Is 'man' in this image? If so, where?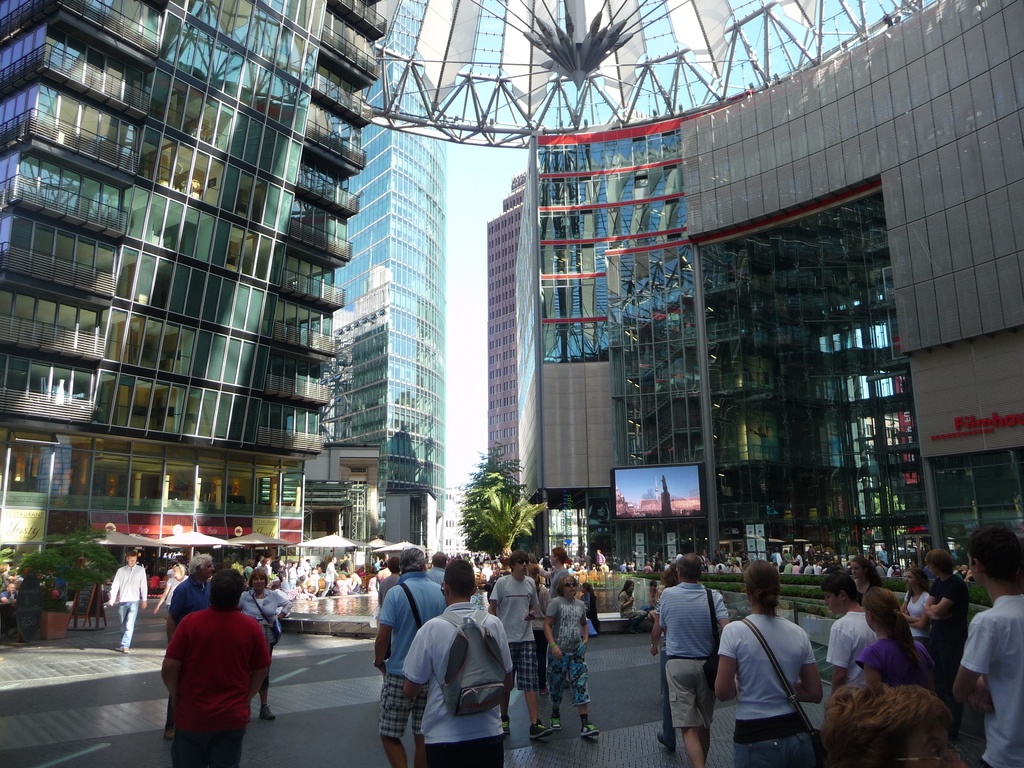
Yes, at [487, 549, 554, 741].
